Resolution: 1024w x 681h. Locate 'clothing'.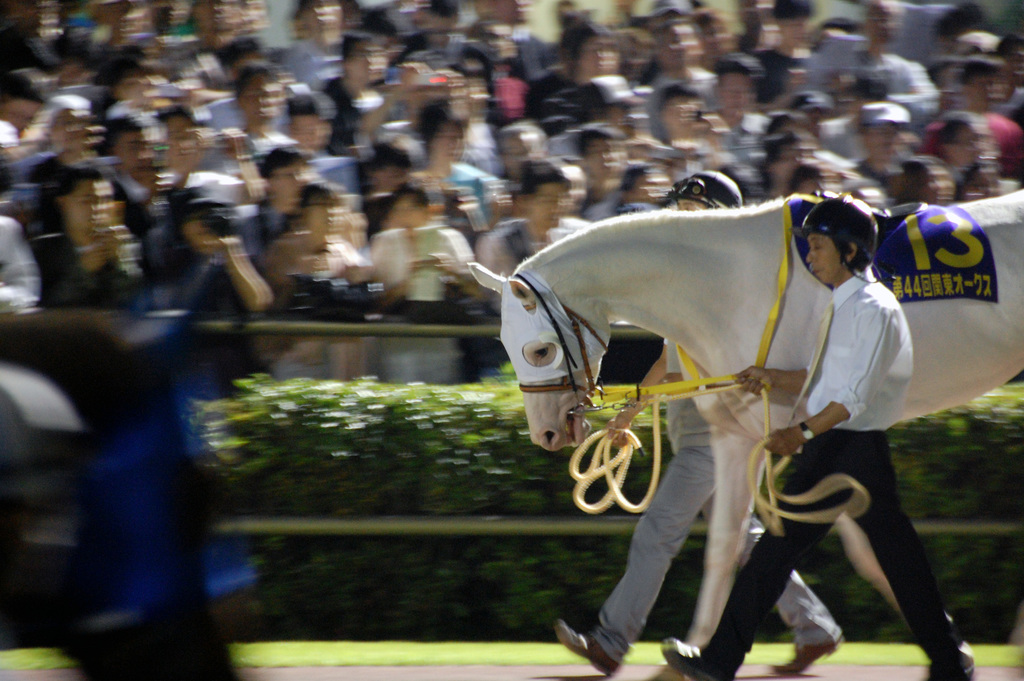
774/211/945/641.
